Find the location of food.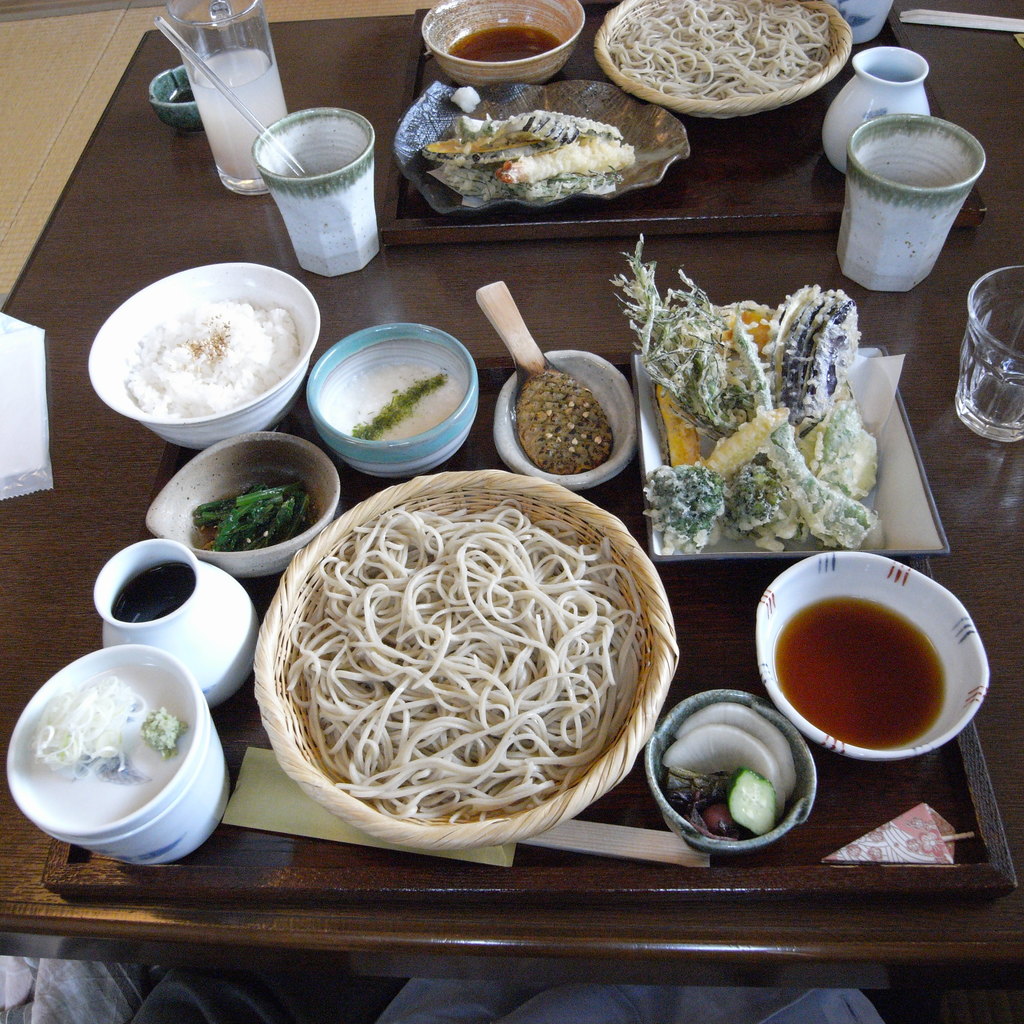
Location: select_region(267, 482, 675, 842).
